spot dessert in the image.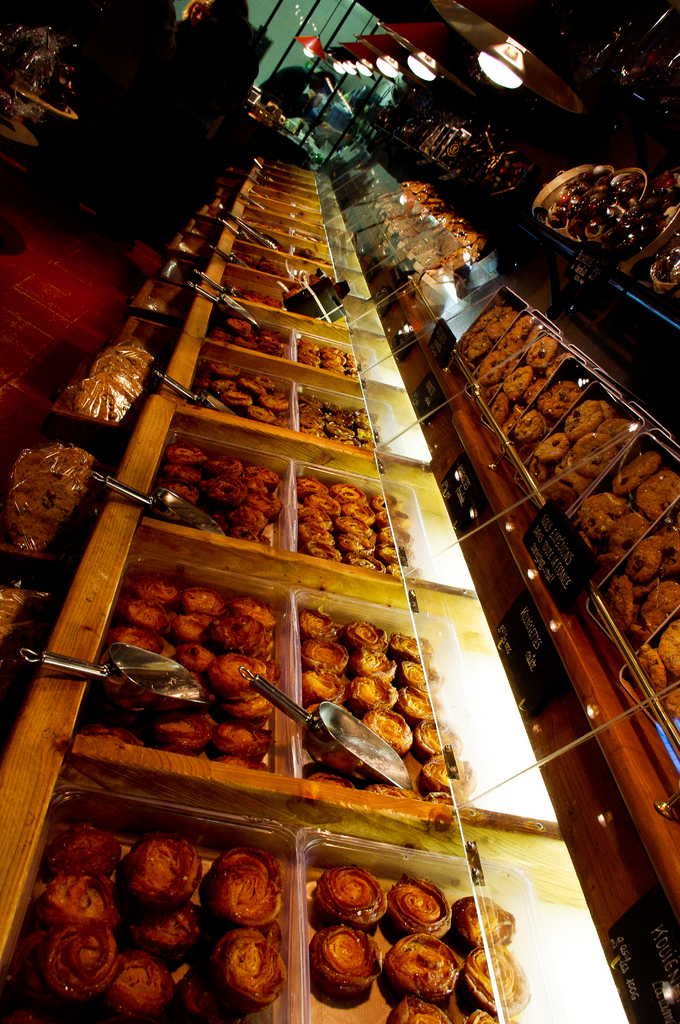
dessert found at select_region(295, 461, 405, 573).
